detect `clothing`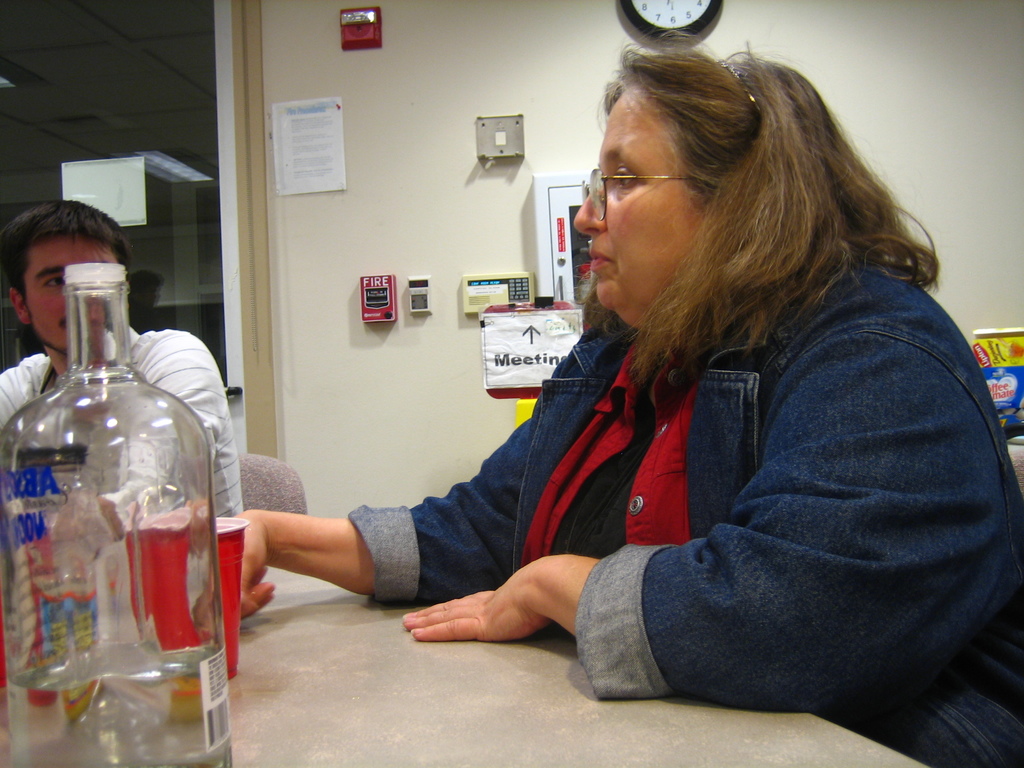
0,323,250,511
